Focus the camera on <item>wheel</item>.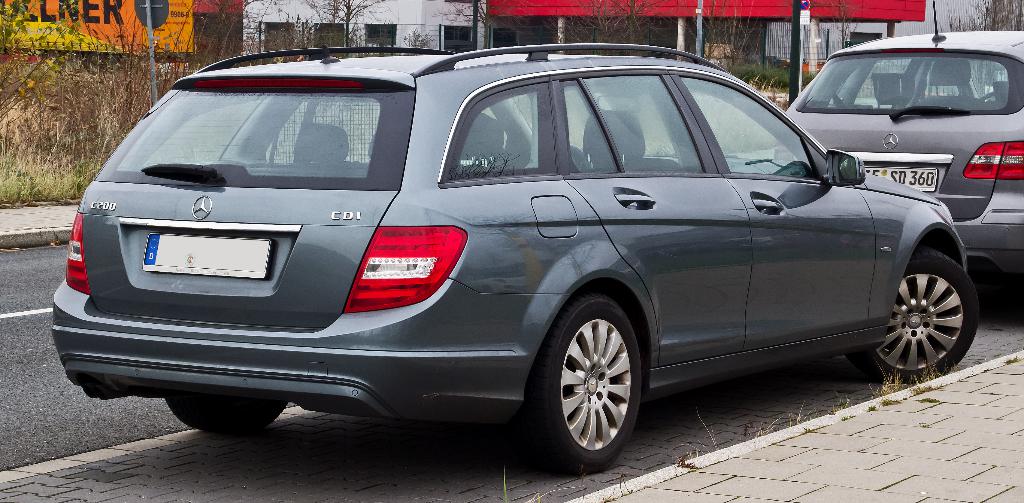
Focus region: (left=164, top=396, right=285, bottom=433).
